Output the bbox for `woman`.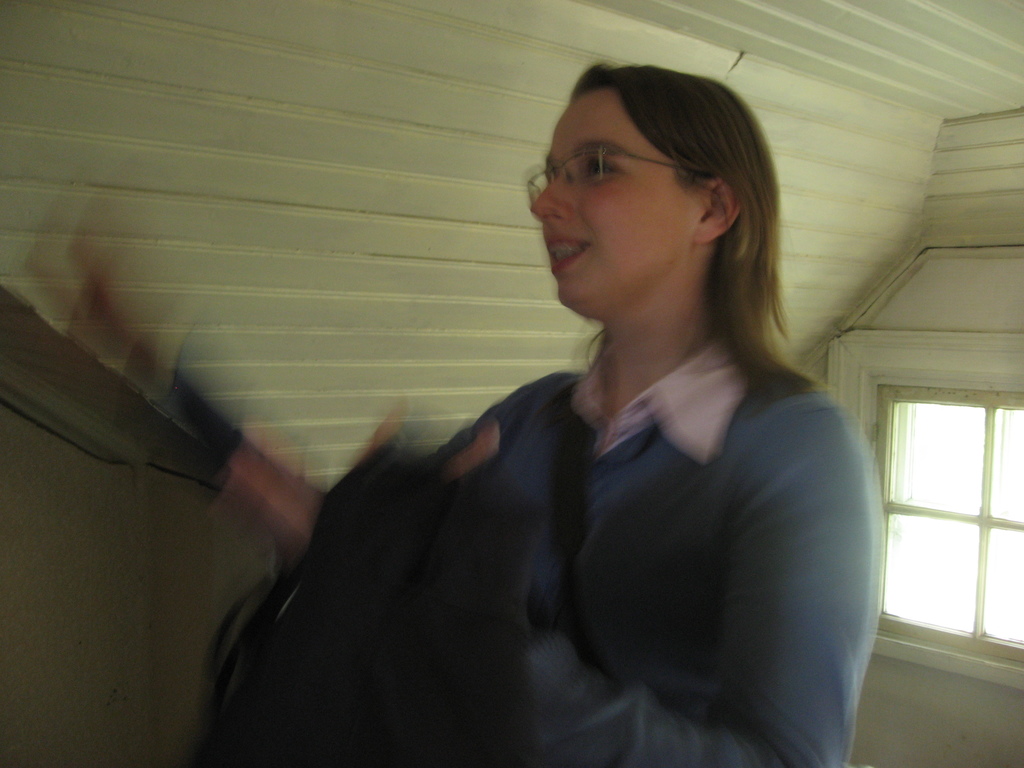
crop(21, 58, 883, 767).
